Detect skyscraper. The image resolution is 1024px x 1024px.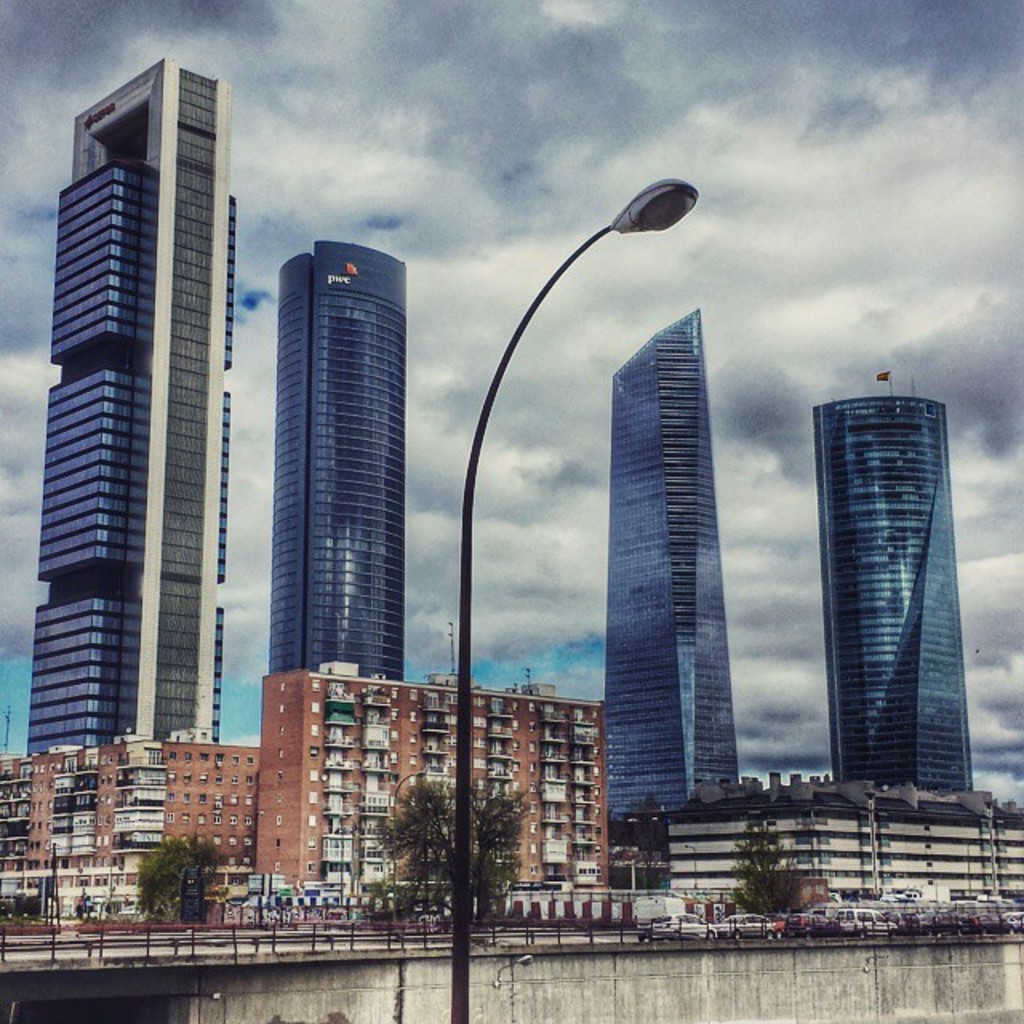
region(0, 757, 51, 922).
